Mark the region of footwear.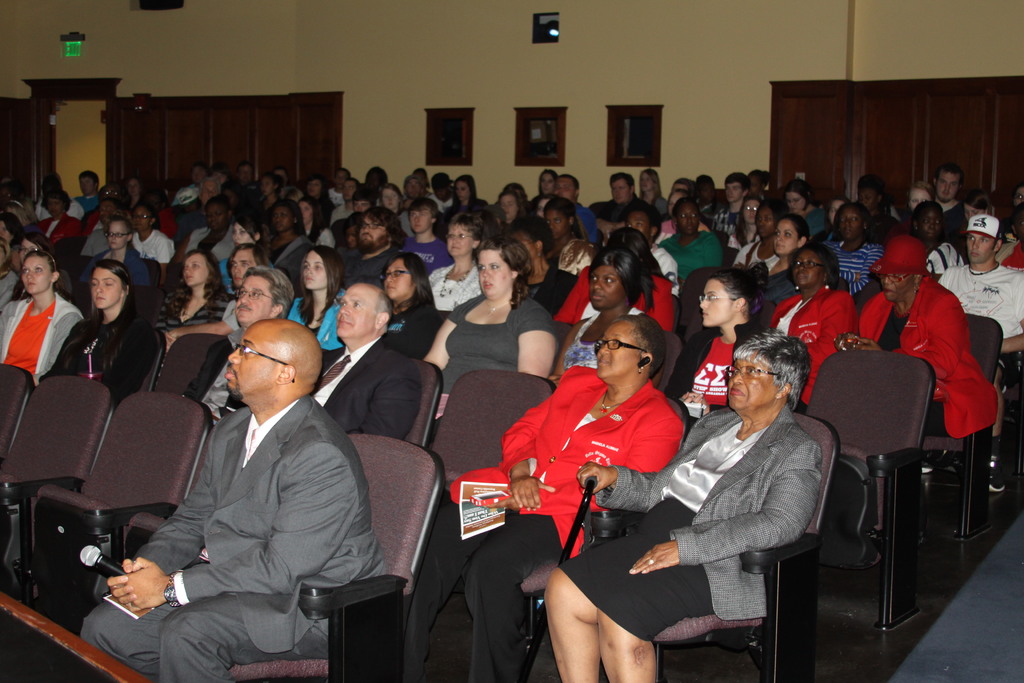
Region: 920,453,941,477.
